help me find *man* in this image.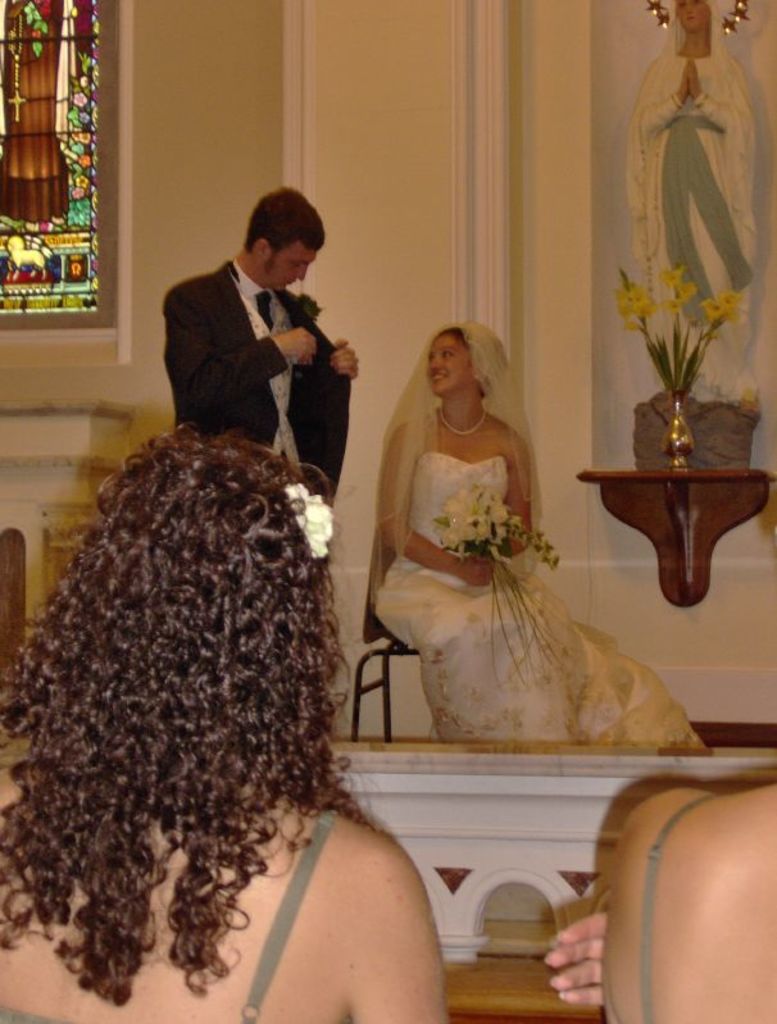
Found it: (x1=133, y1=185, x2=388, y2=541).
